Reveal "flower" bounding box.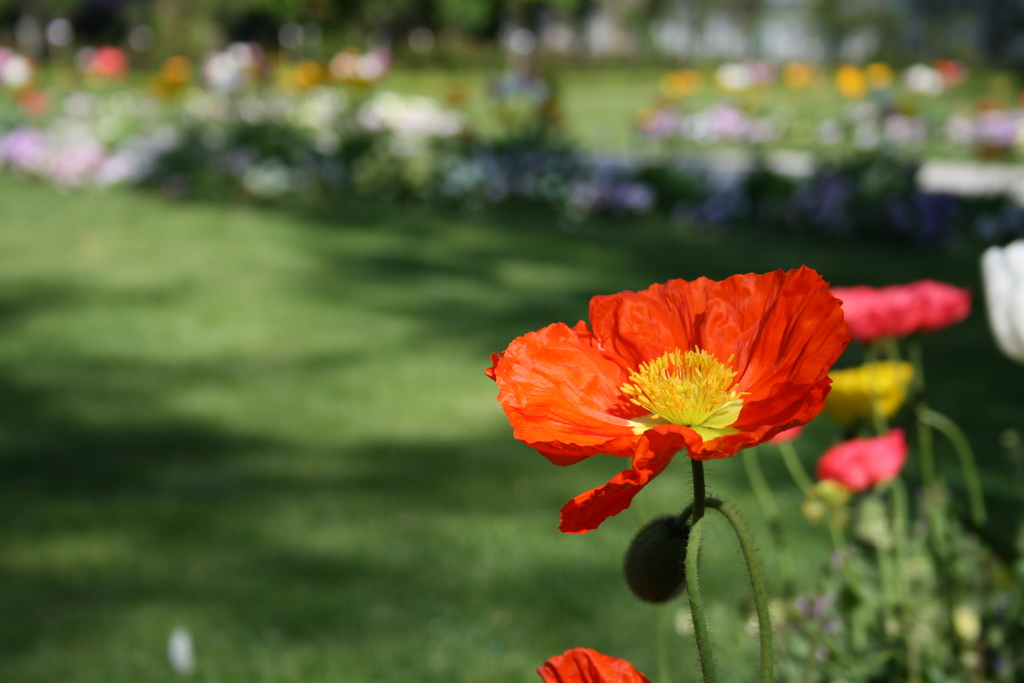
Revealed: <box>980,236,1023,361</box>.
